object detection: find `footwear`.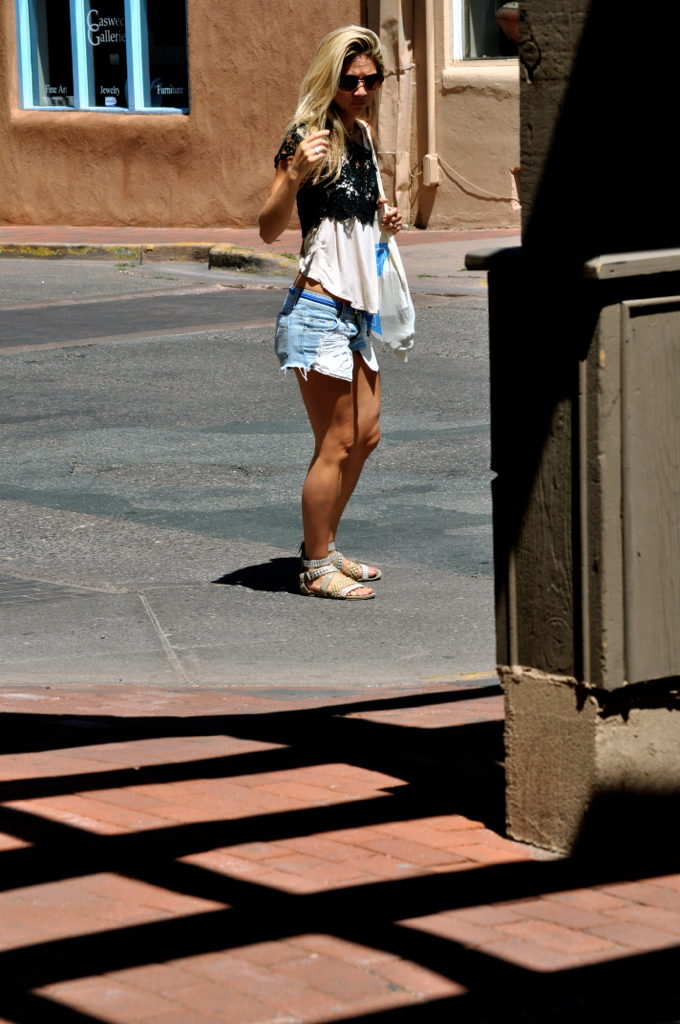
305 556 381 604.
